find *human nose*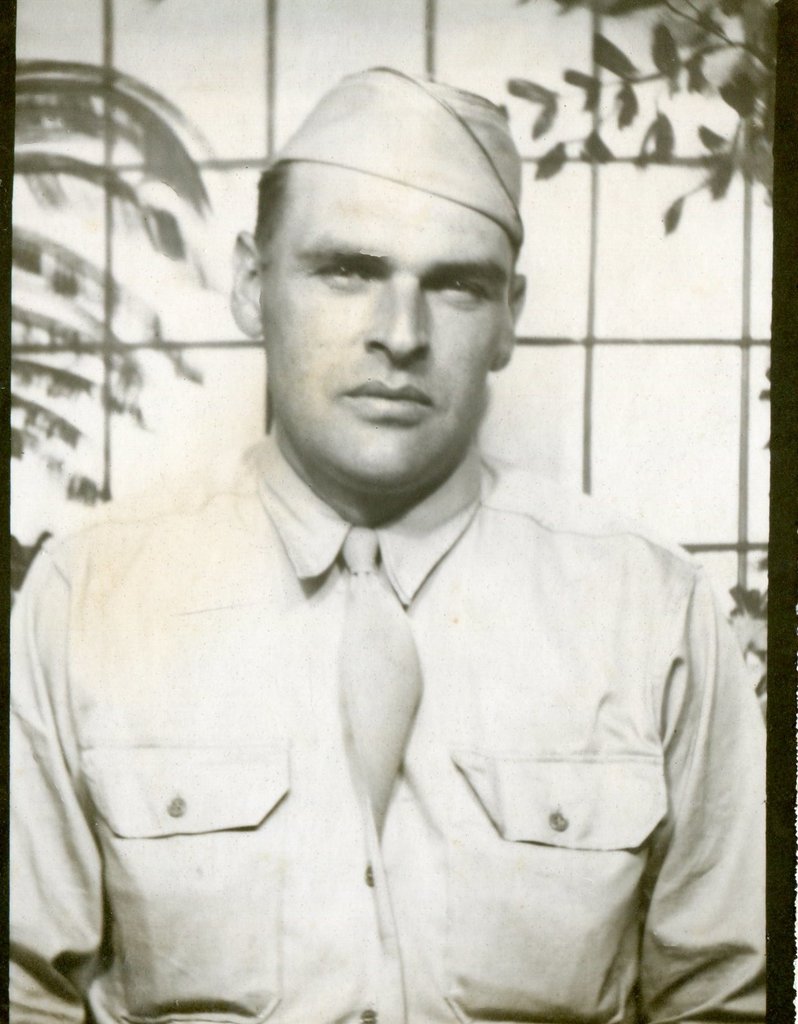
locate(364, 283, 429, 369)
